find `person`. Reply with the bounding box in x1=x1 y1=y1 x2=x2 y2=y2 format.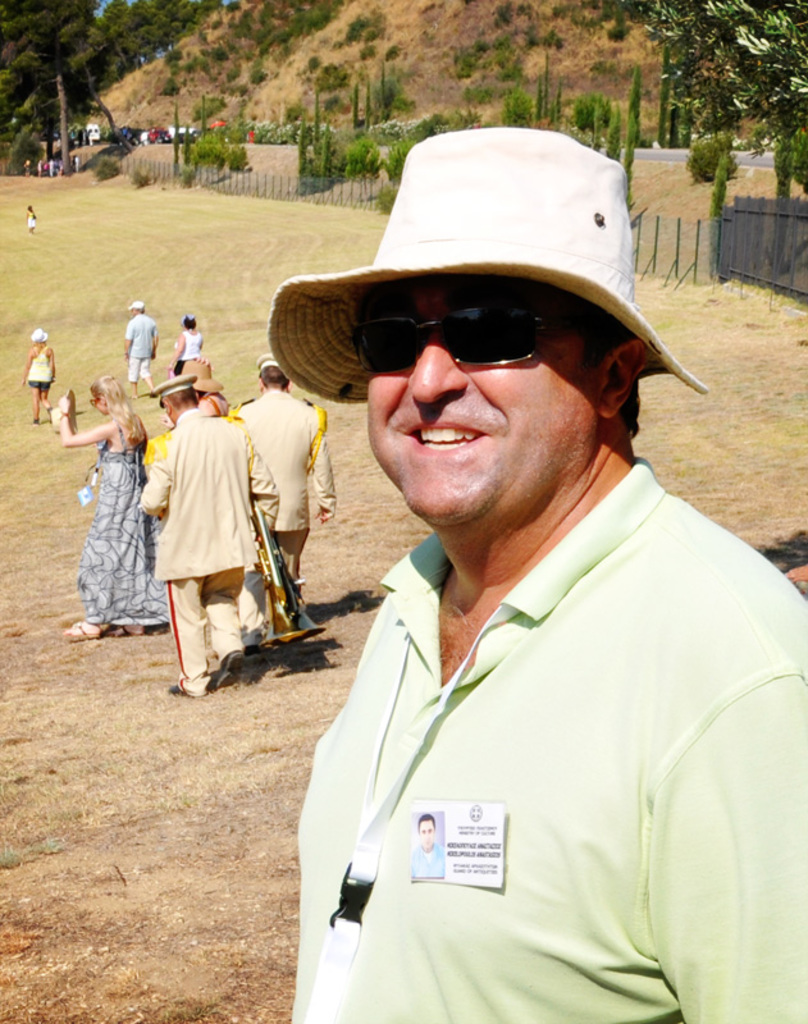
x1=115 y1=302 x2=158 y2=404.
